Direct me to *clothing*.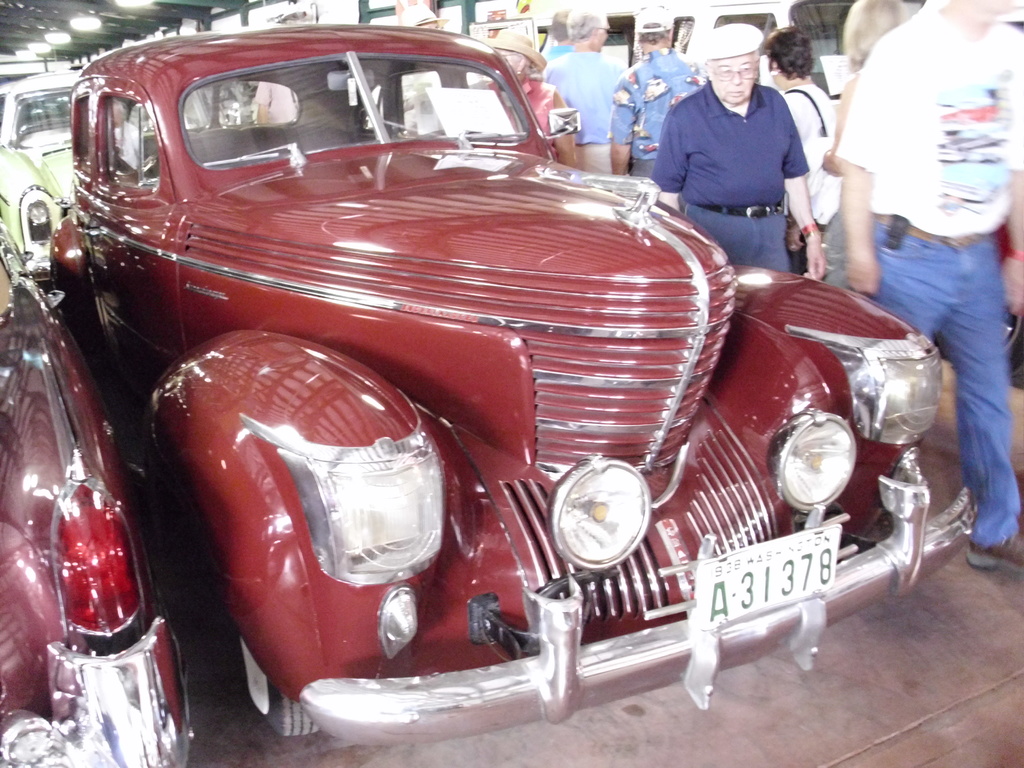
Direction: BBox(611, 48, 701, 170).
